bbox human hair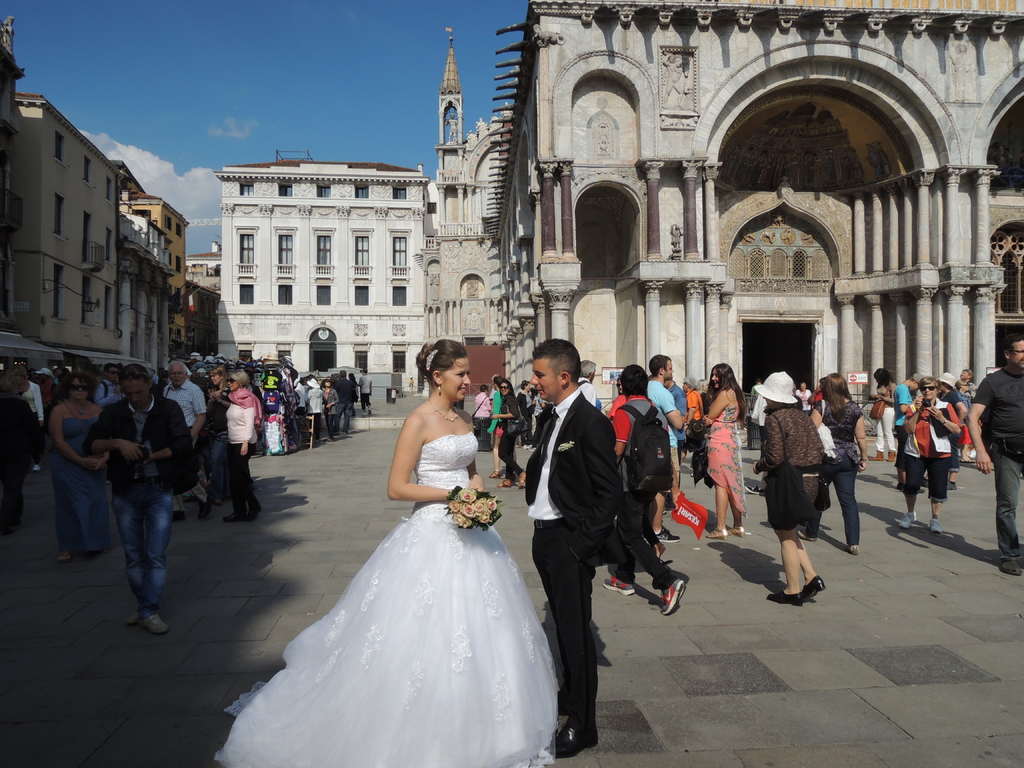
select_region(341, 371, 346, 378)
